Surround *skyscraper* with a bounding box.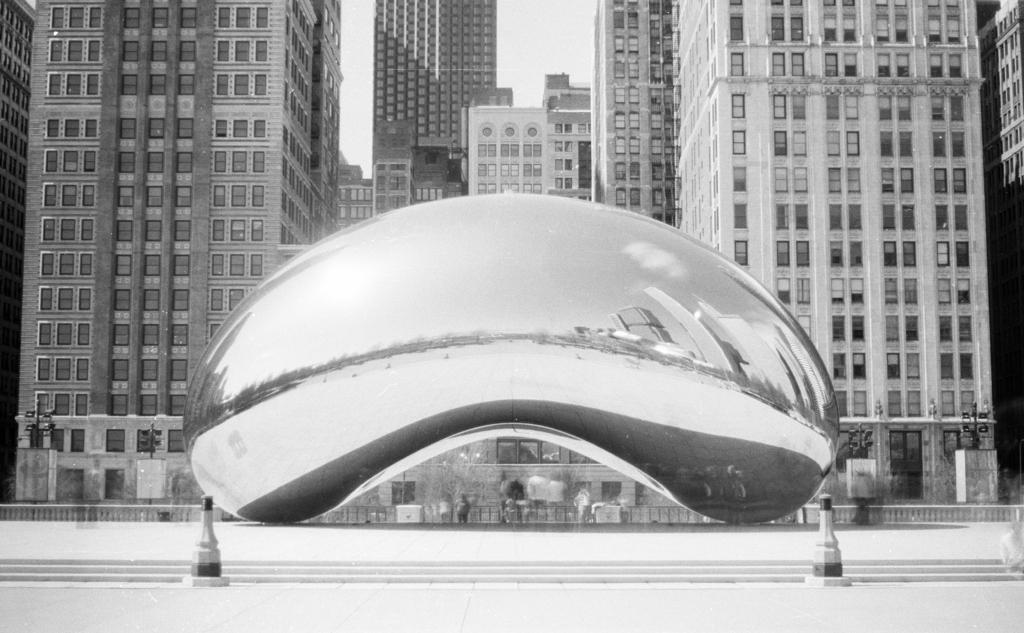
box=[14, 0, 342, 521].
